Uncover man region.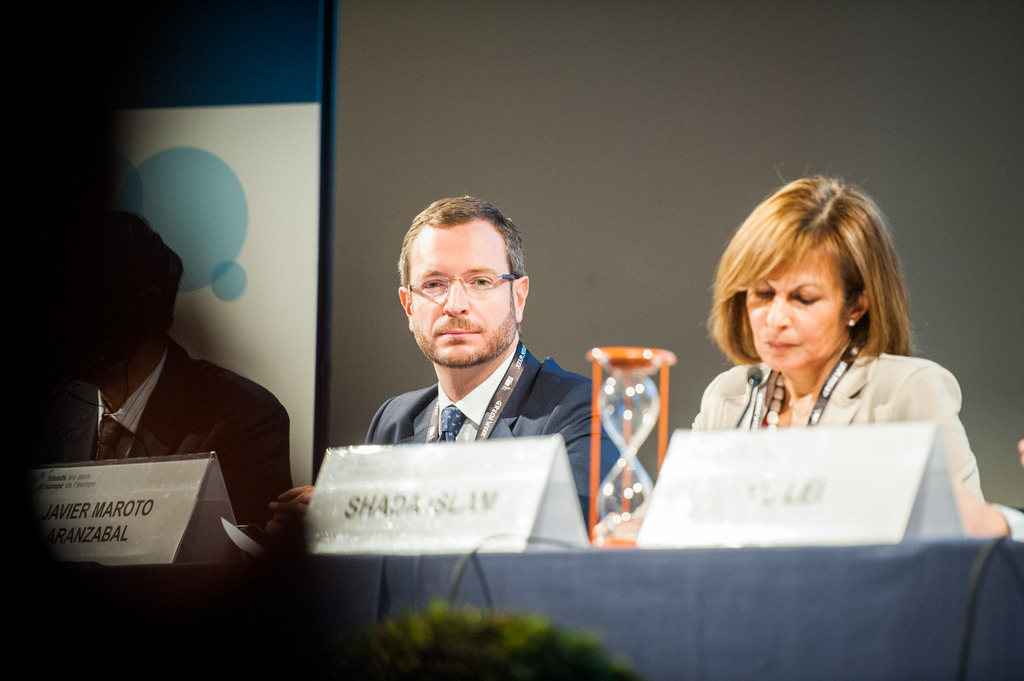
Uncovered: 49,207,314,528.
